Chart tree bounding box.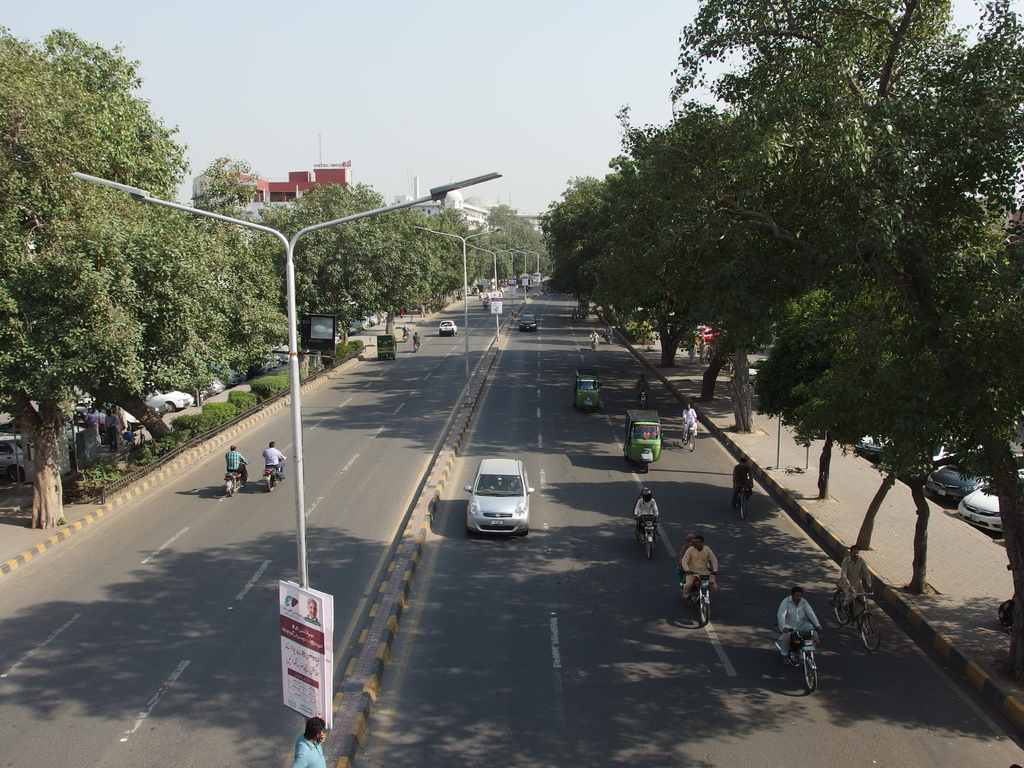
Charted: [471,203,549,277].
